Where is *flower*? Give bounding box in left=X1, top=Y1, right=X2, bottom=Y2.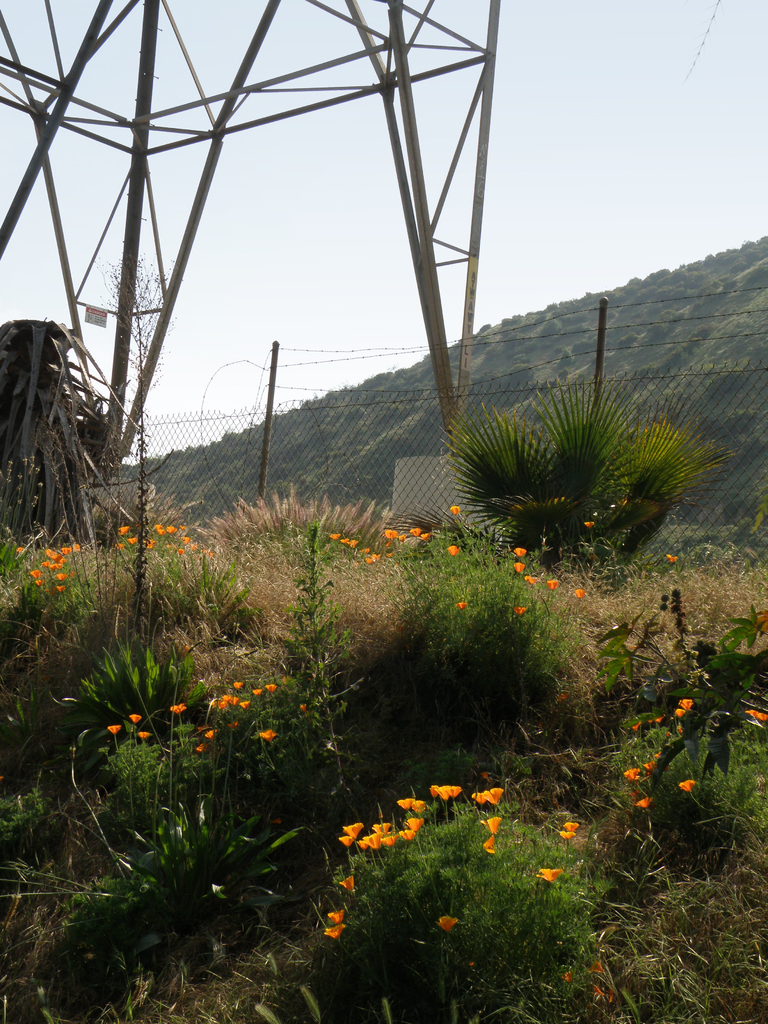
left=17, top=547, right=24, bottom=557.
